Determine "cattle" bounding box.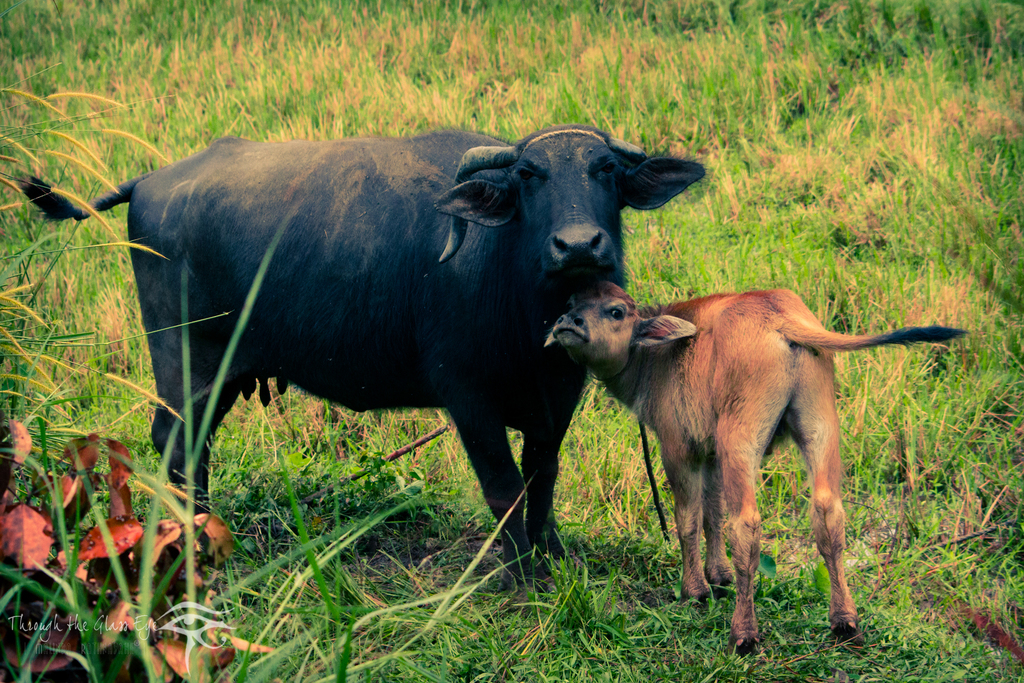
Determined: 60:121:707:618.
